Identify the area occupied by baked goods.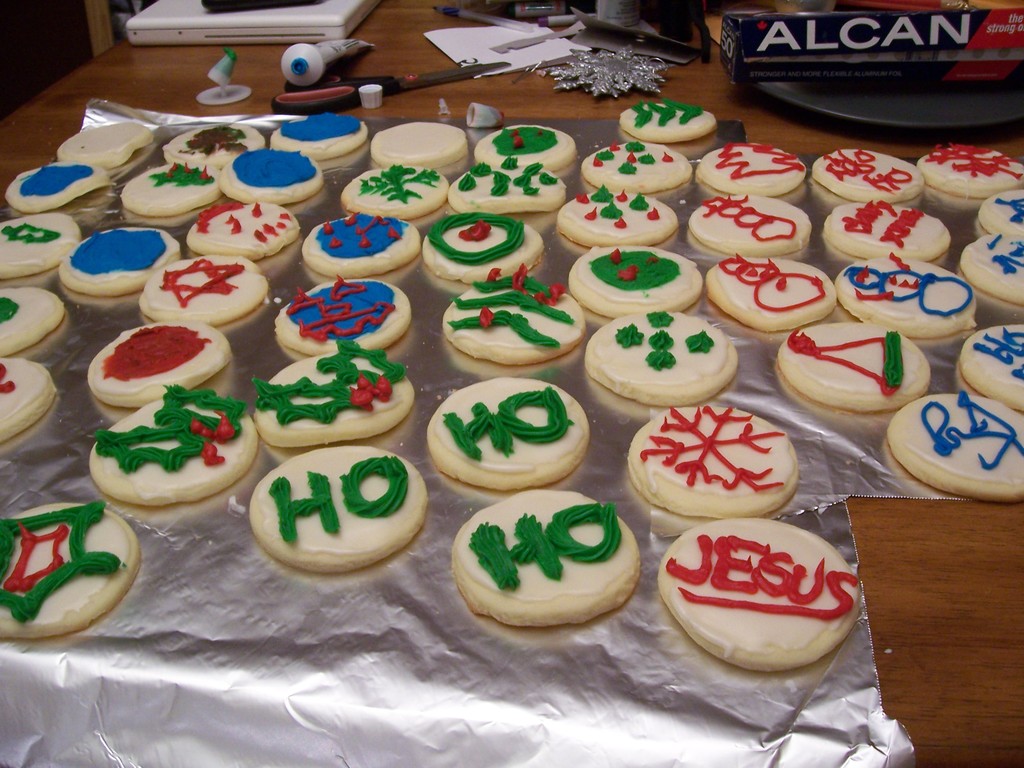
Area: <box>959,232,1023,303</box>.
